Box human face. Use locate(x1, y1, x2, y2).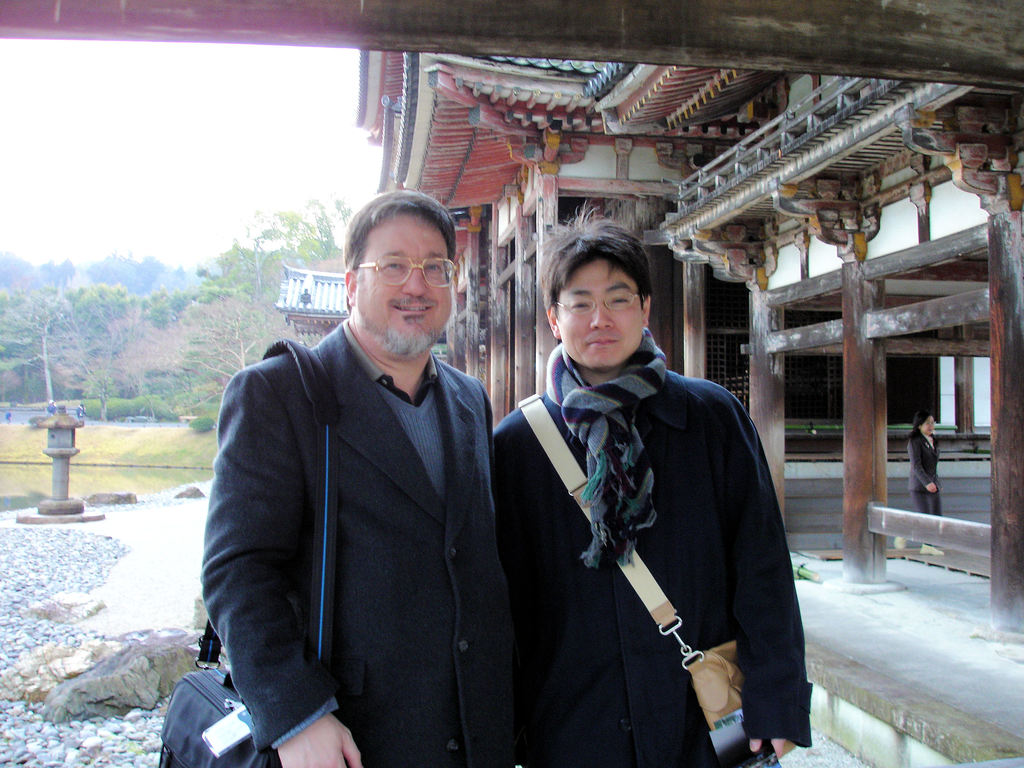
locate(559, 265, 644, 373).
